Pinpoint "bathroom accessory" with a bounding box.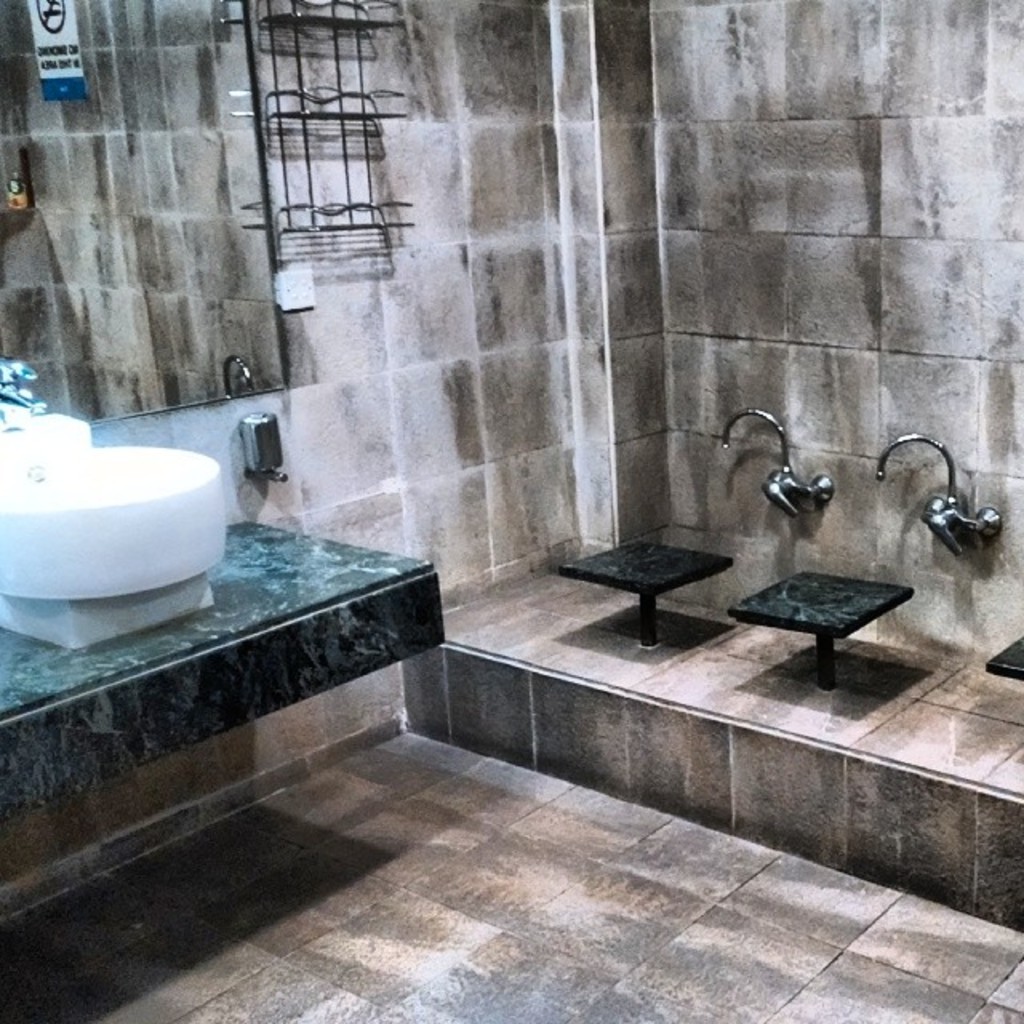
(867, 432, 994, 555).
